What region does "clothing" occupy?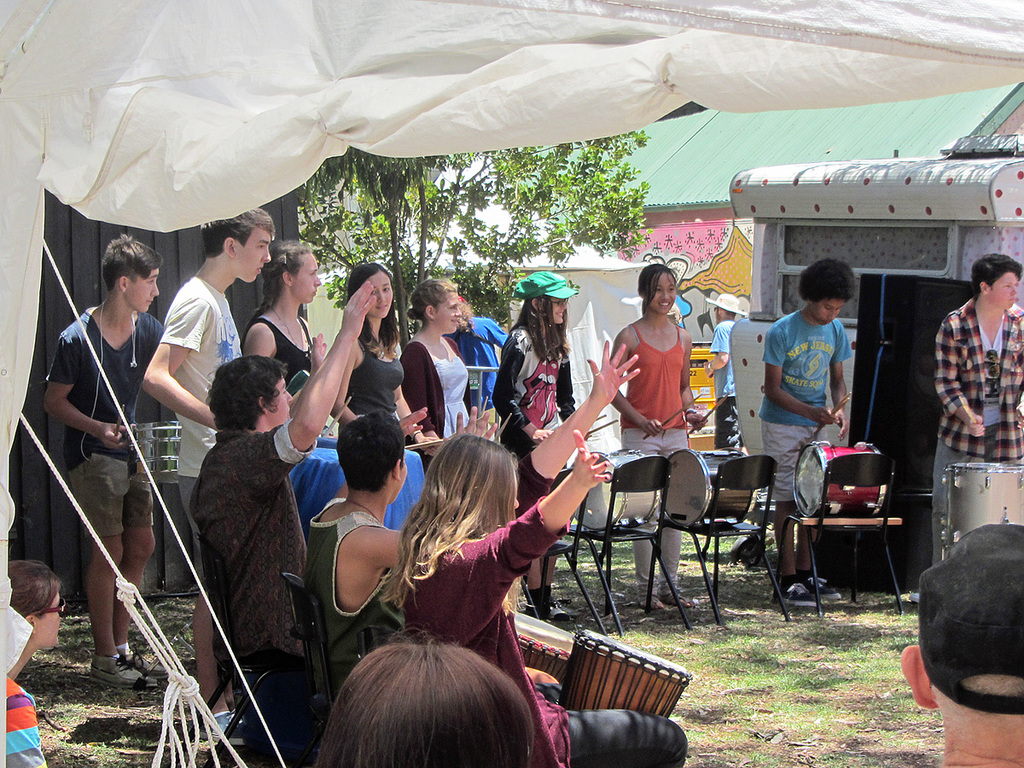
l=491, t=323, r=578, b=462.
